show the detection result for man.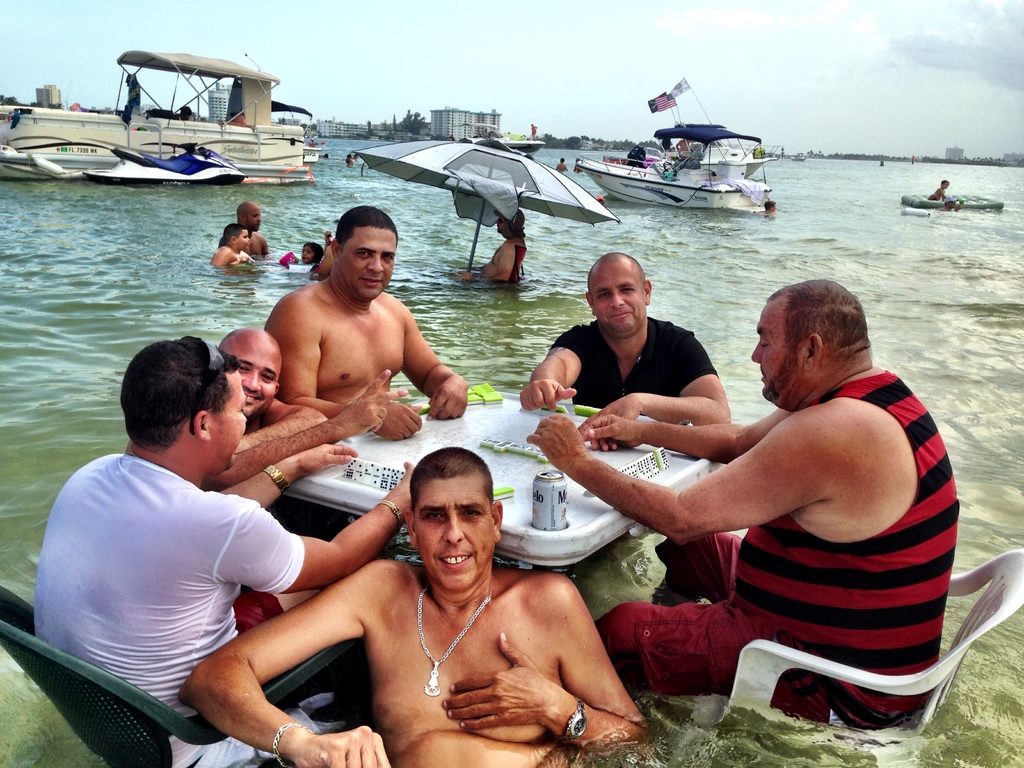
237, 202, 272, 255.
